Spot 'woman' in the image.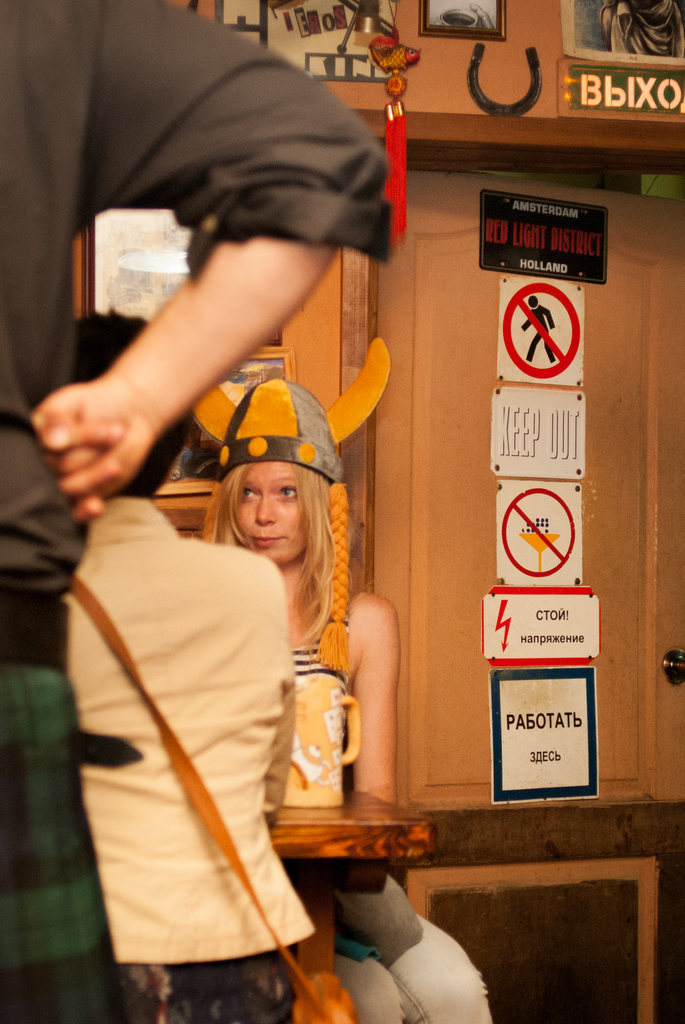
'woman' found at 63, 319, 309, 1023.
